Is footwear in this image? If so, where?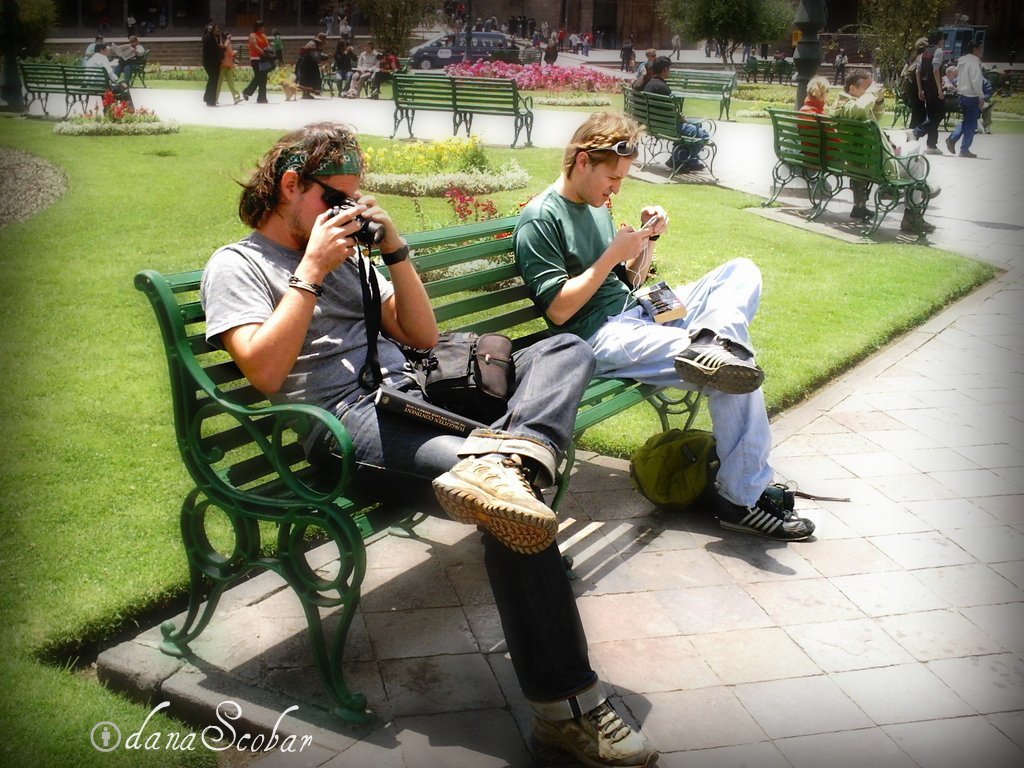
Yes, at [left=957, top=146, right=977, bottom=157].
